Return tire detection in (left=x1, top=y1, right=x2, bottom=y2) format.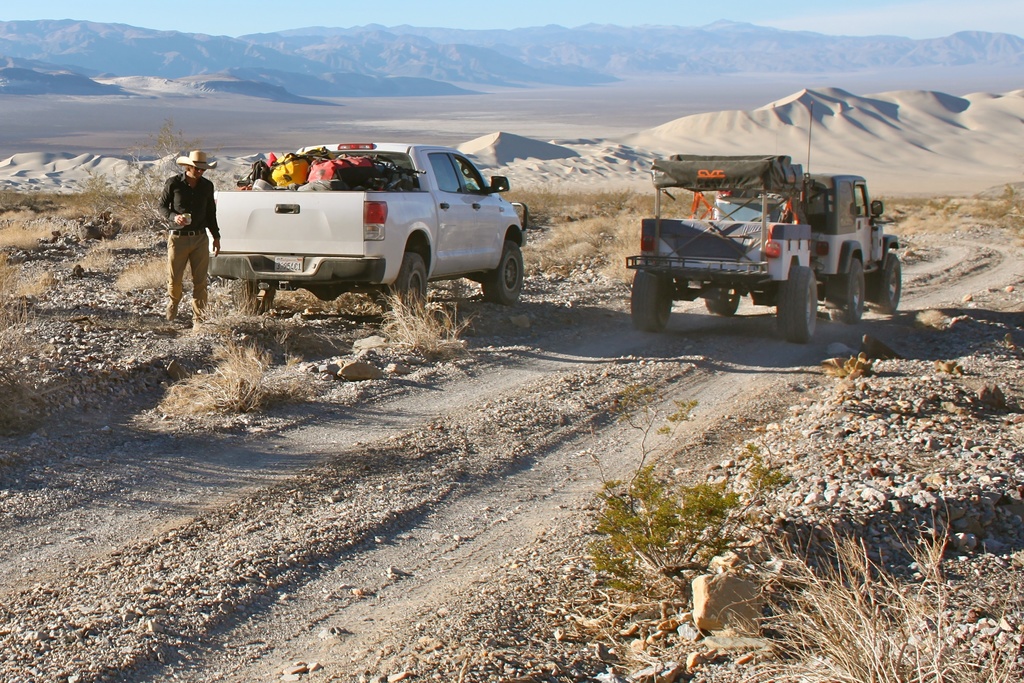
(left=231, top=281, right=276, bottom=315).
